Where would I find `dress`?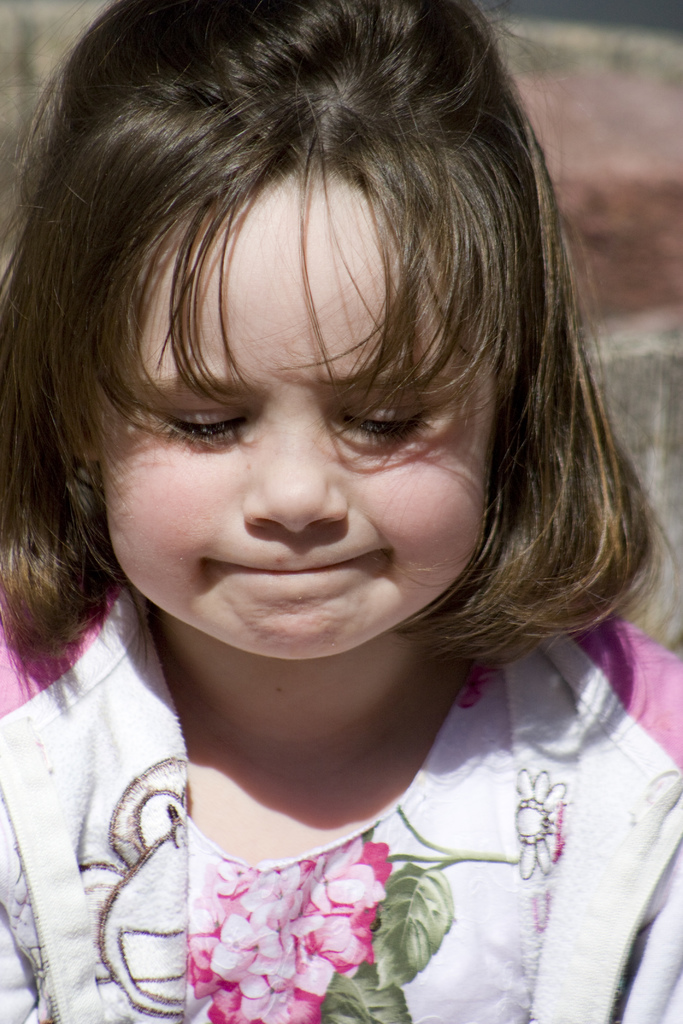
At {"x1": 37, "y1": 269, "x2": 650, "y2": 1000}.
